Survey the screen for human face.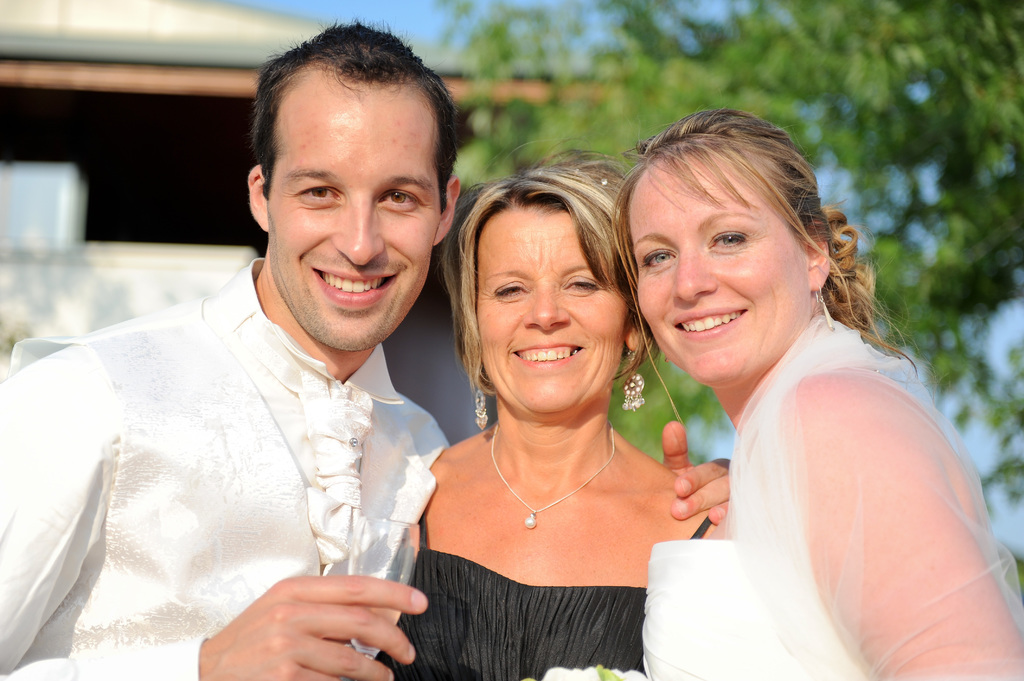
Survey found: Rect(623, 161, 813, 382).
